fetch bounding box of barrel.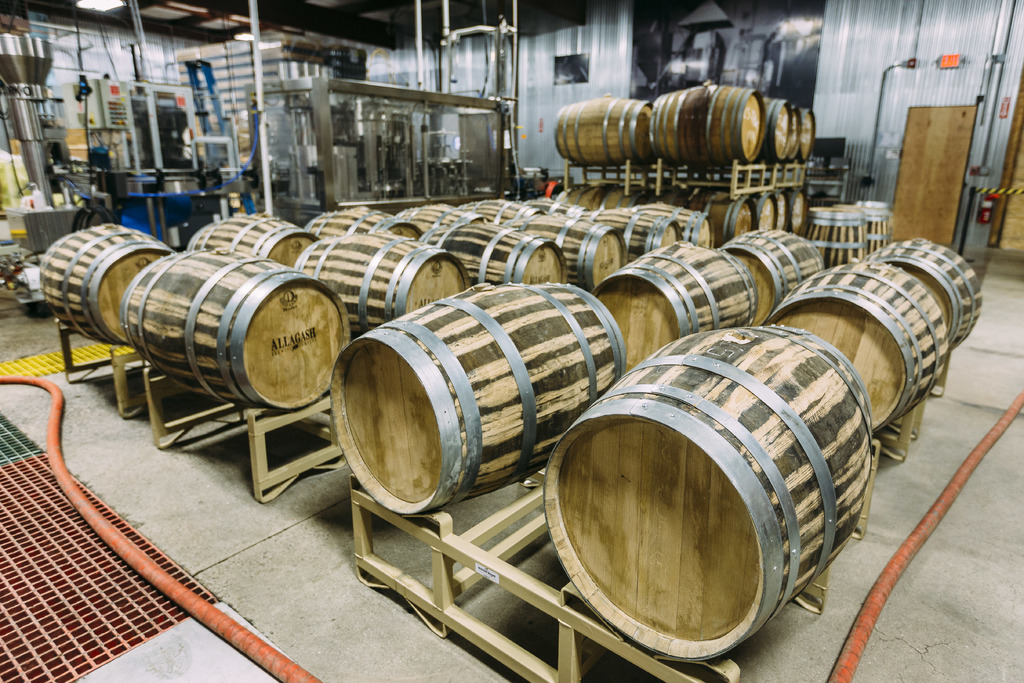
Bbox: 723,231,843,320.
